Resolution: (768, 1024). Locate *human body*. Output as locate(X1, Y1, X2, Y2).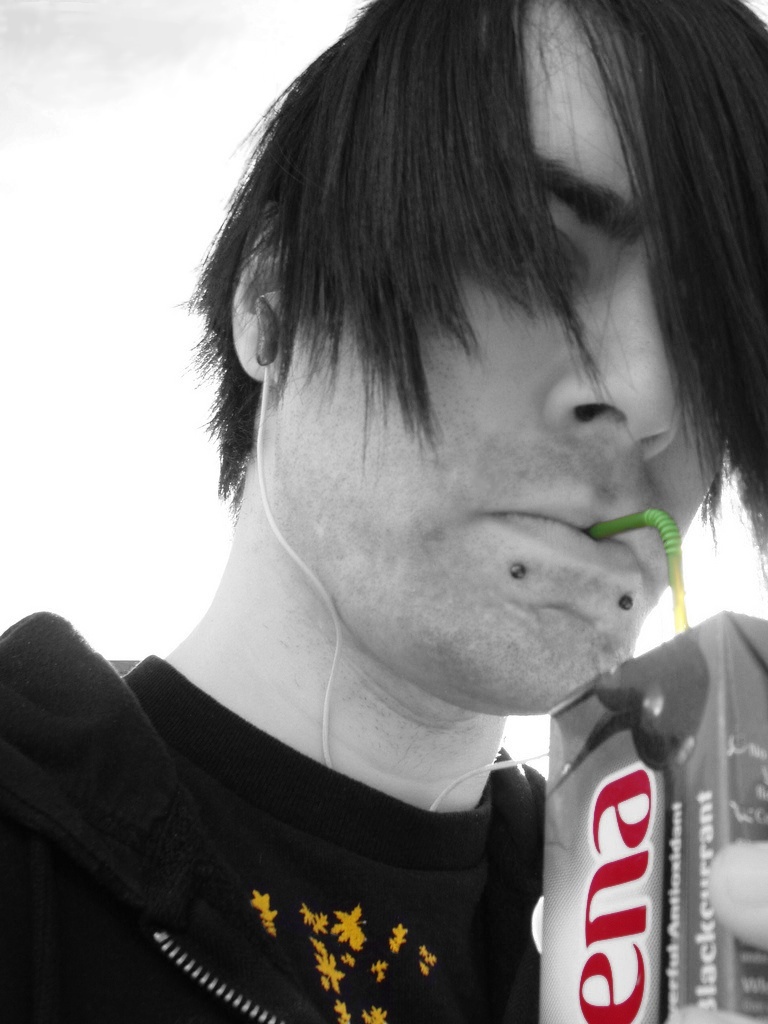
locate(1, 5, 764, 1017).
